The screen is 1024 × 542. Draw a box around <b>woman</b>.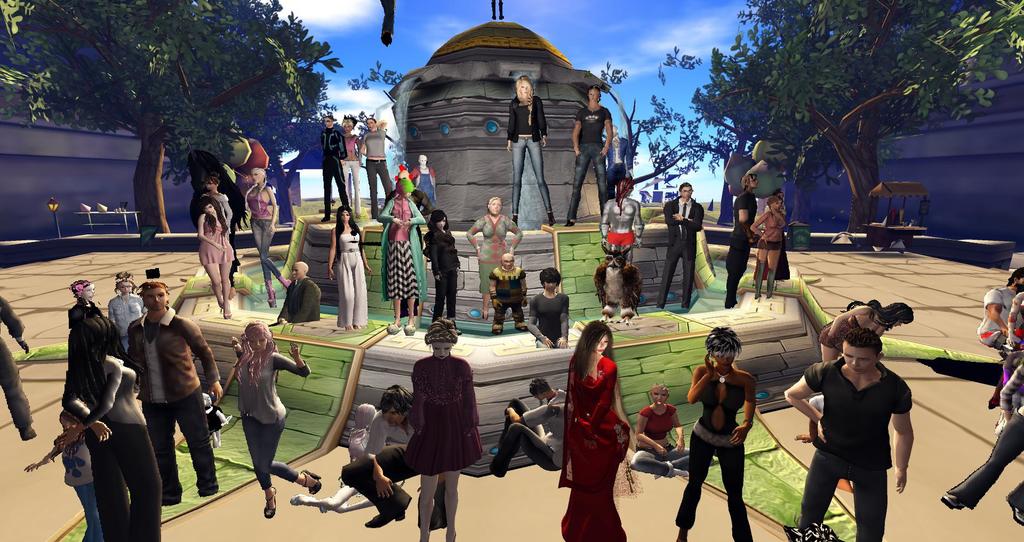
410,315,484,541.
